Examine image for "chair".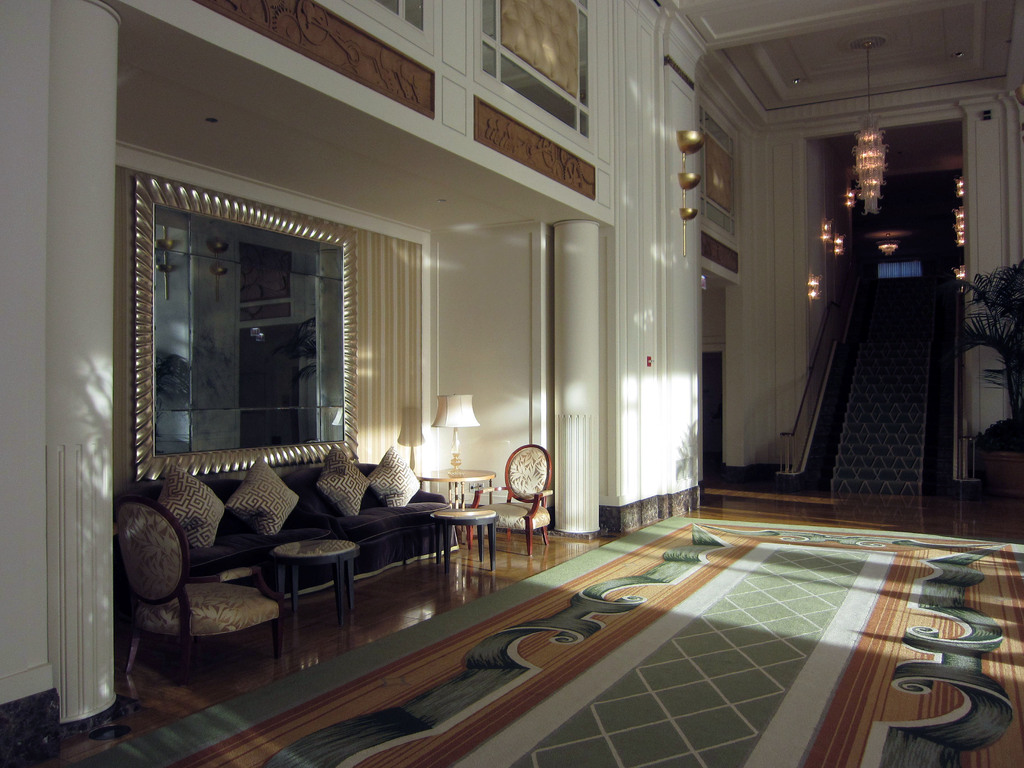
Examination result: 112:492:292:675.
